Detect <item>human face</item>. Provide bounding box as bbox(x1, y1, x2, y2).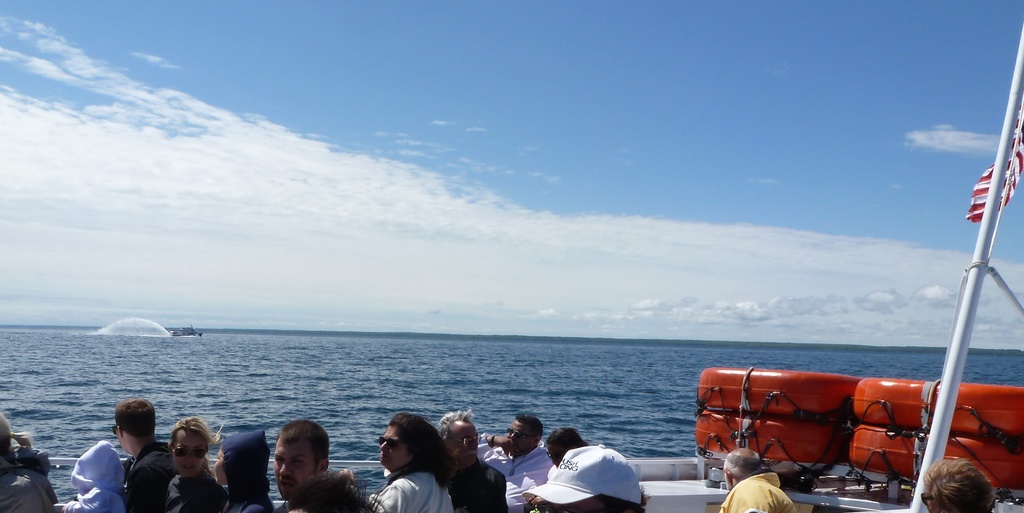
bbox(448, 425, 477, 464).
